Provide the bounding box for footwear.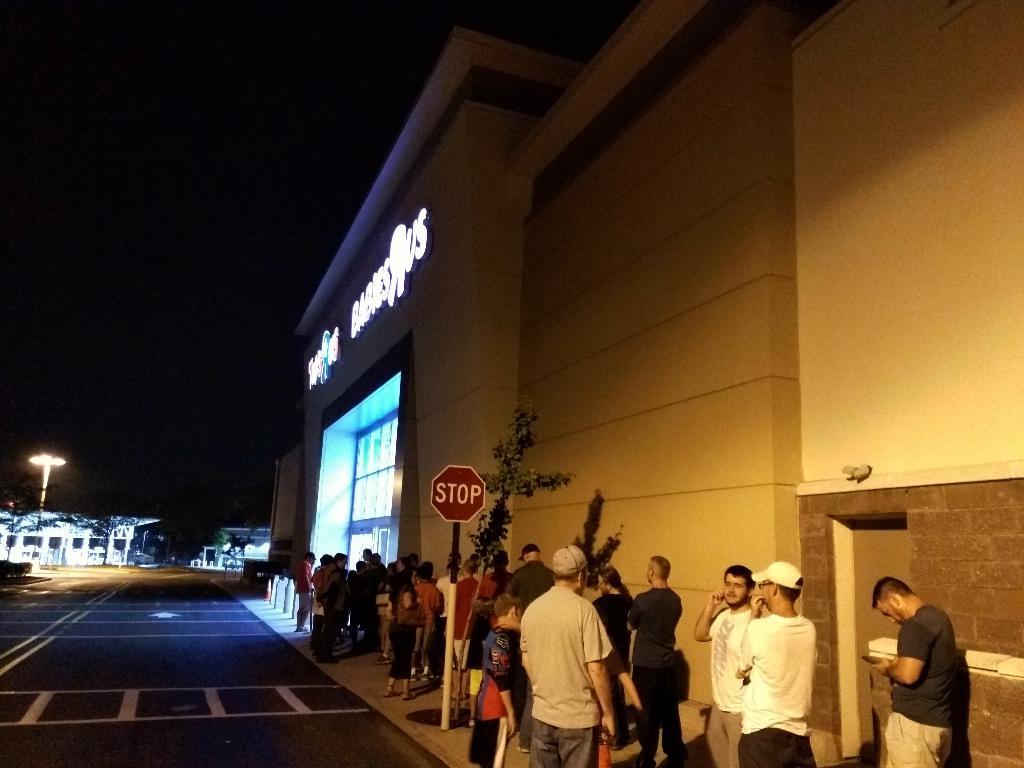
bbox(407, 675, 415, 682).
